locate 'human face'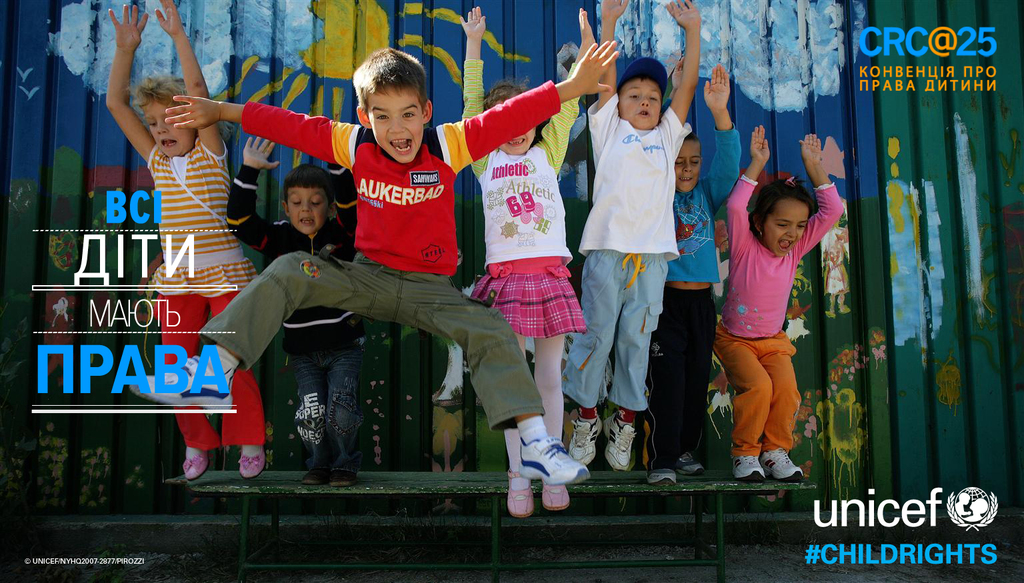
{"x1": 619, "y1": 75, "x2": 659, "y2": 133}
